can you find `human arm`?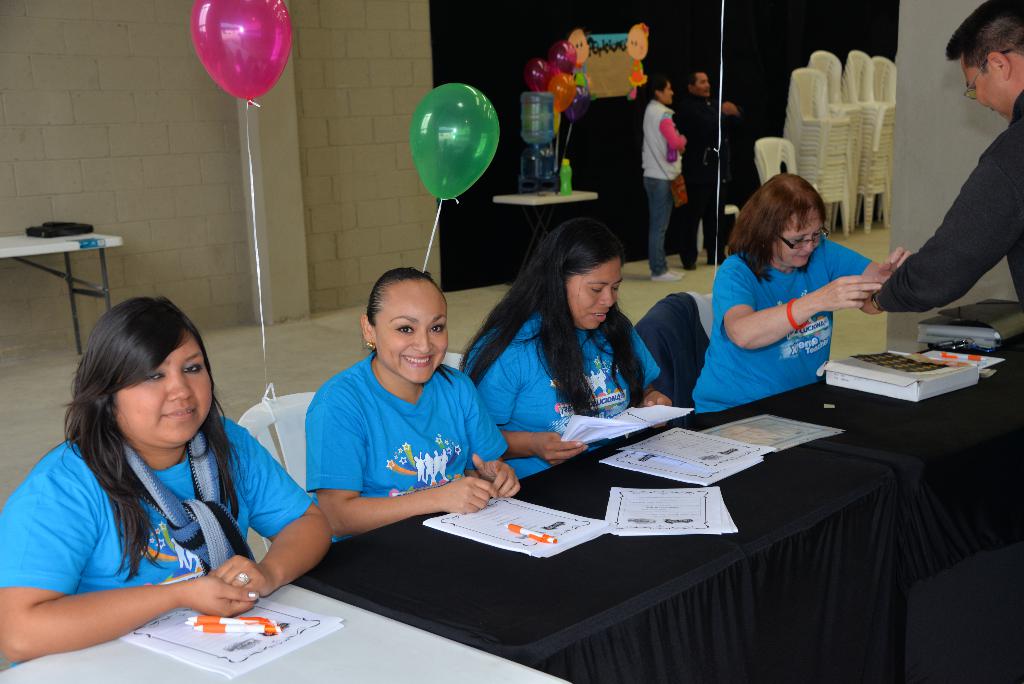
Yes, bounding box: x1=660 y1=113 x2=700 y2=155.
